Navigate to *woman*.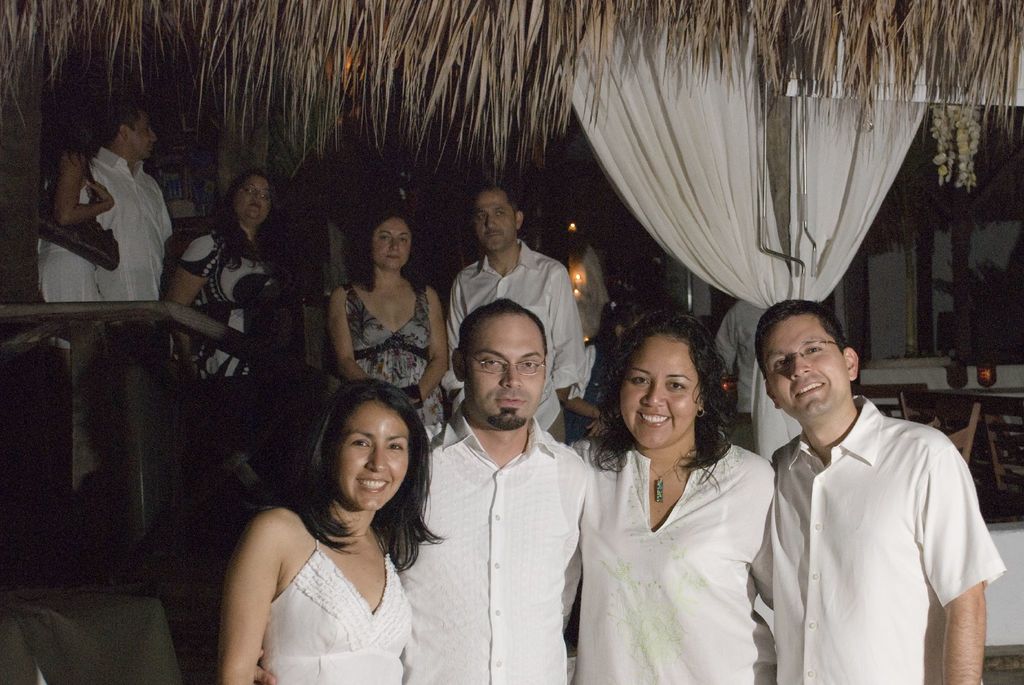
Navigation target: detection(309, 212, 451, 474).
